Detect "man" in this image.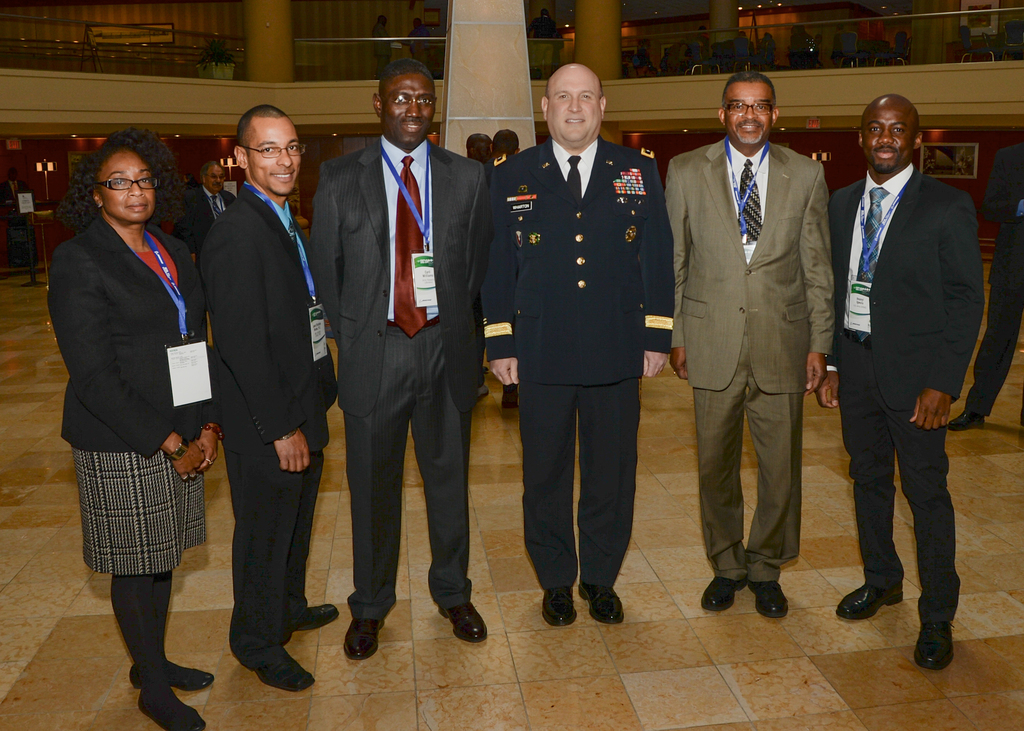
Detection: bbox(474, 61, 675, 625).
